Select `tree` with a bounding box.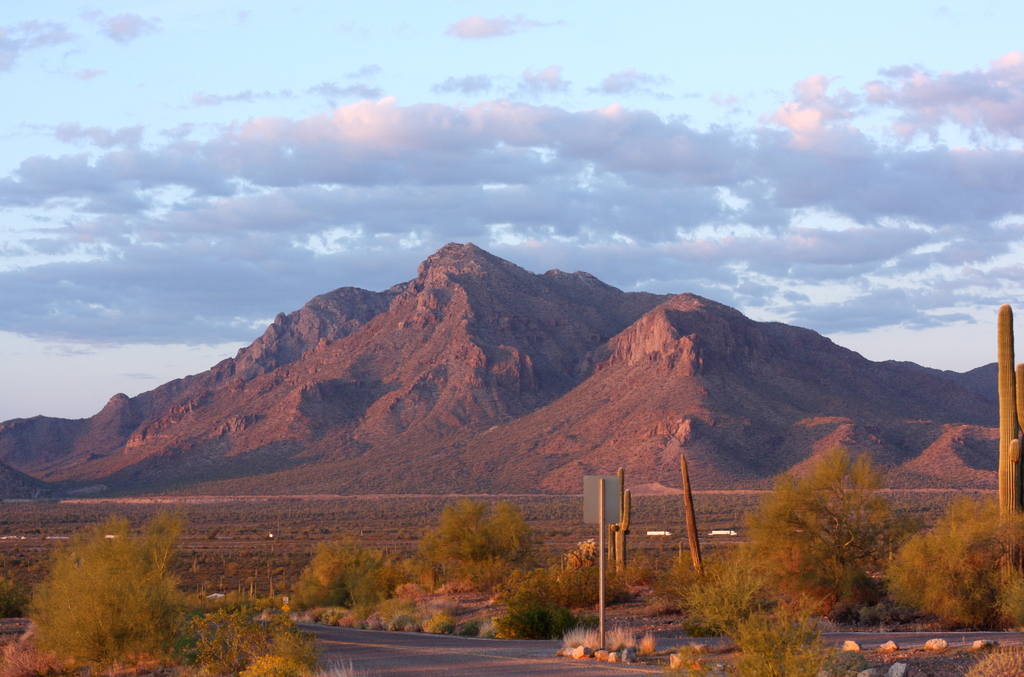
BBox(881, 493, 1023, 631).
